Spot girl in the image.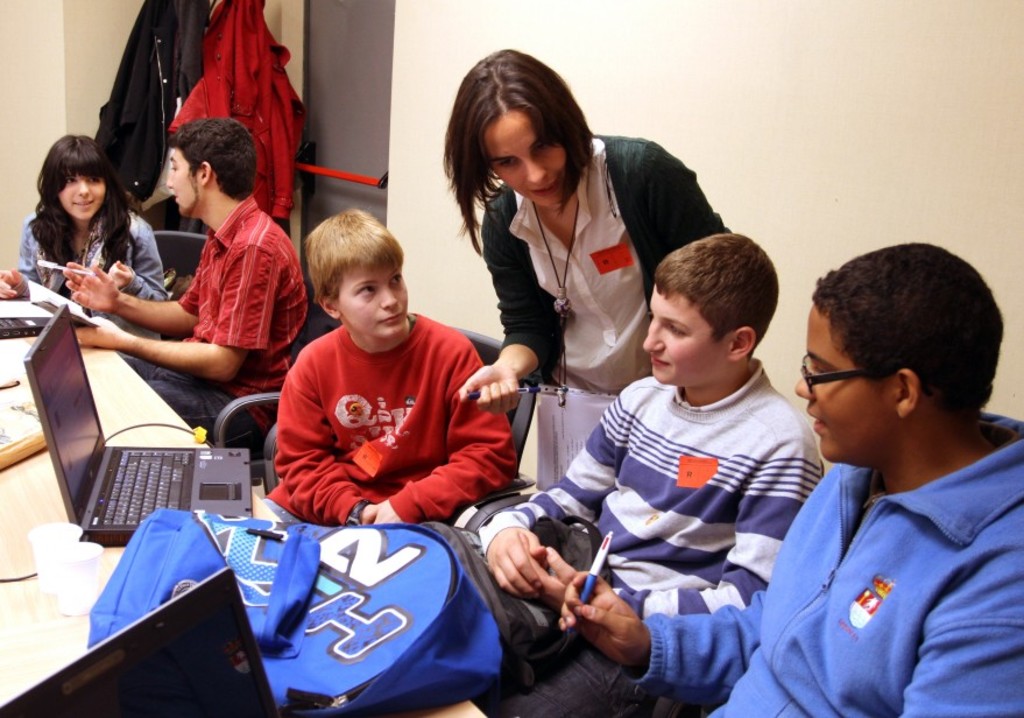
girl found at 0/133/177/344.
